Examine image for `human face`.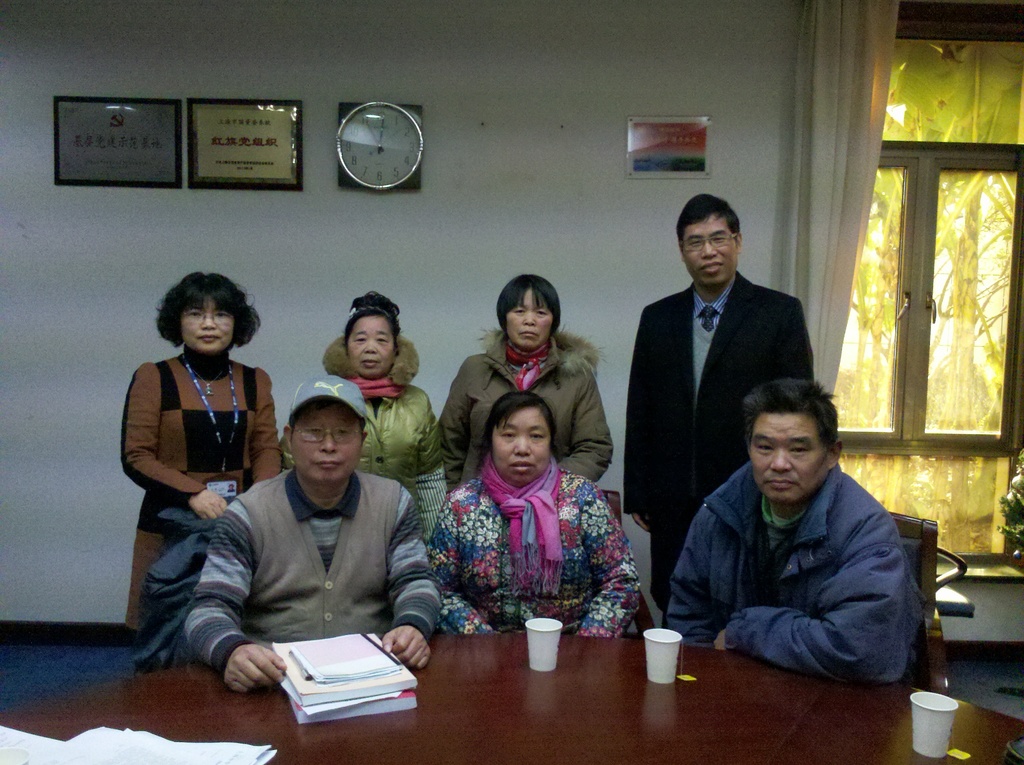
Examination result: locate(281, 405, 362, 485).
